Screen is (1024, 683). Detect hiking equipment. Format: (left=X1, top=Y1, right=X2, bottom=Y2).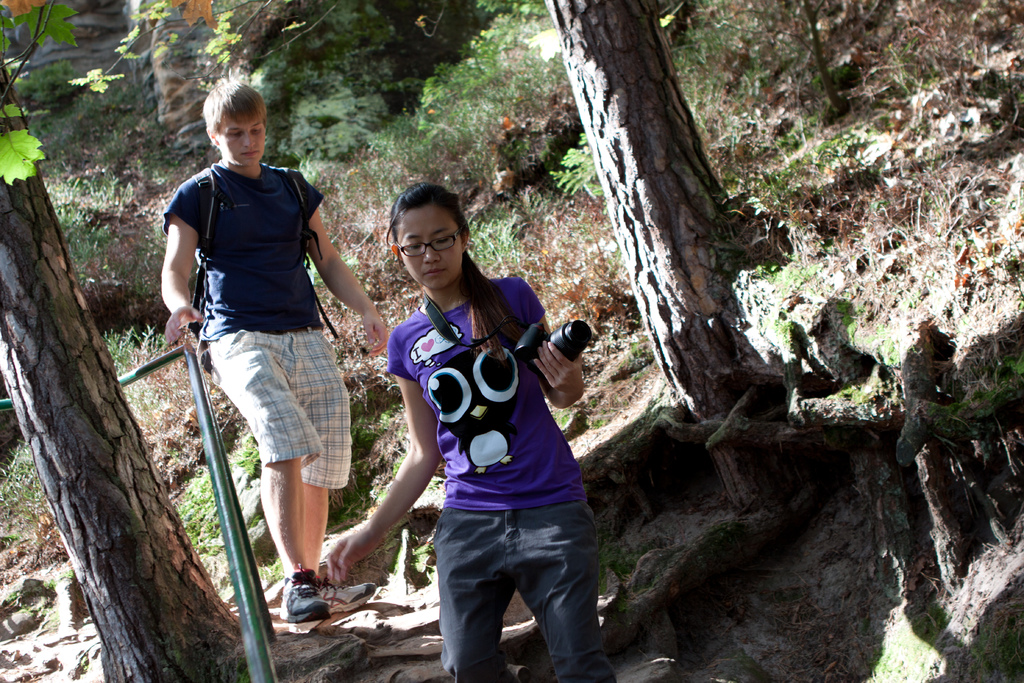
(left=178, top=161, right=344, bottom=347).
